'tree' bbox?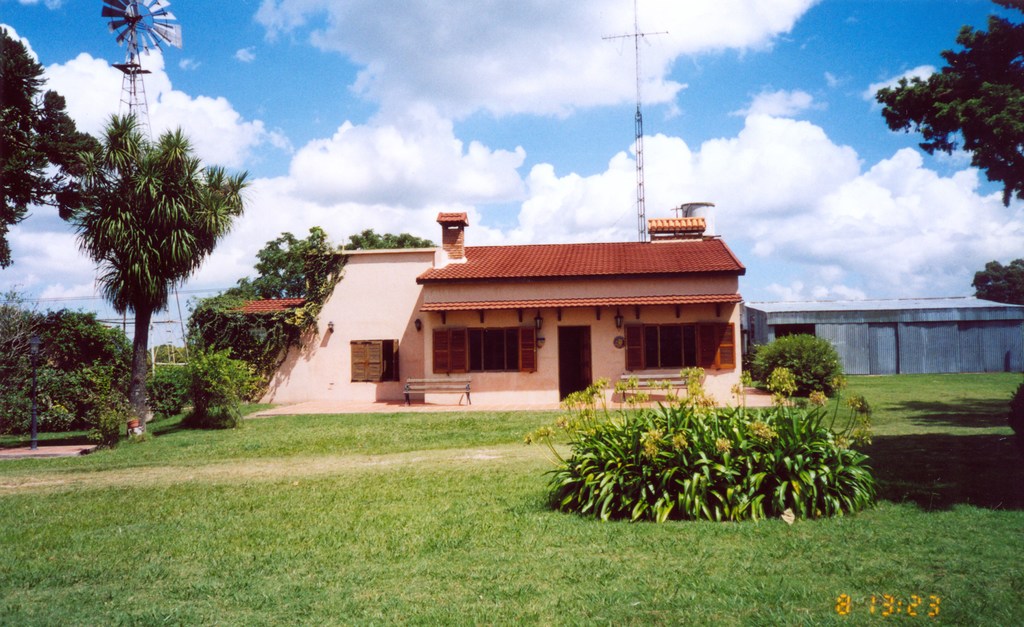
bbox(968, 250, 1023, 312)
